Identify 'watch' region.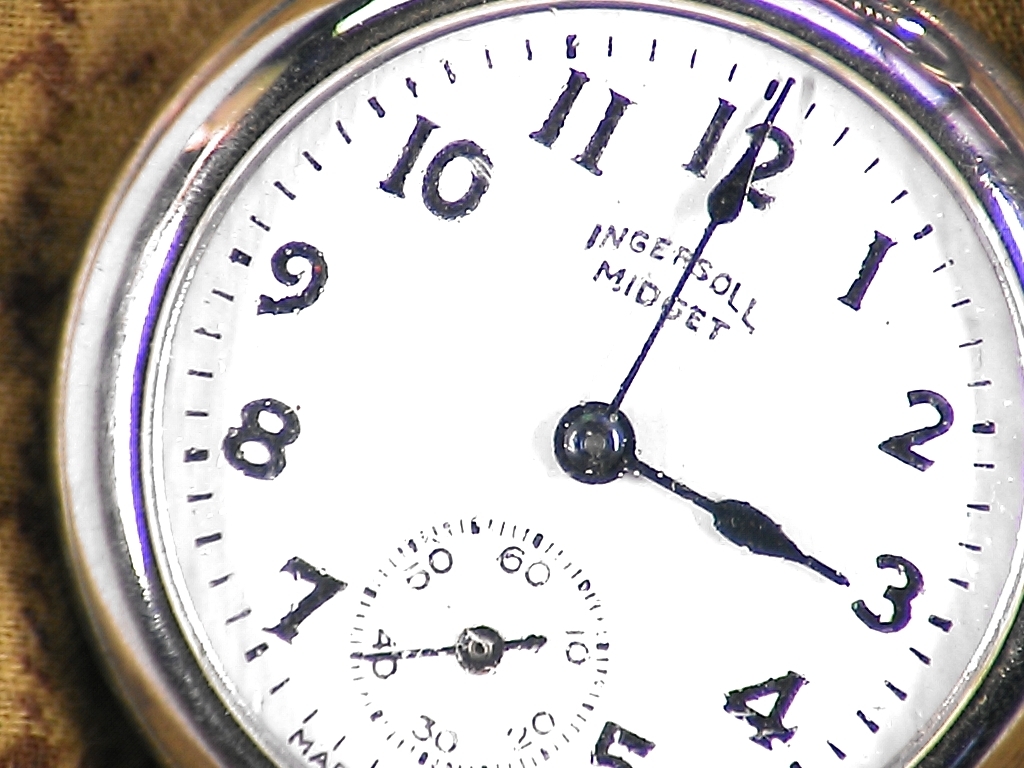
Region: l=50, t=0, r=1023, b=767.
